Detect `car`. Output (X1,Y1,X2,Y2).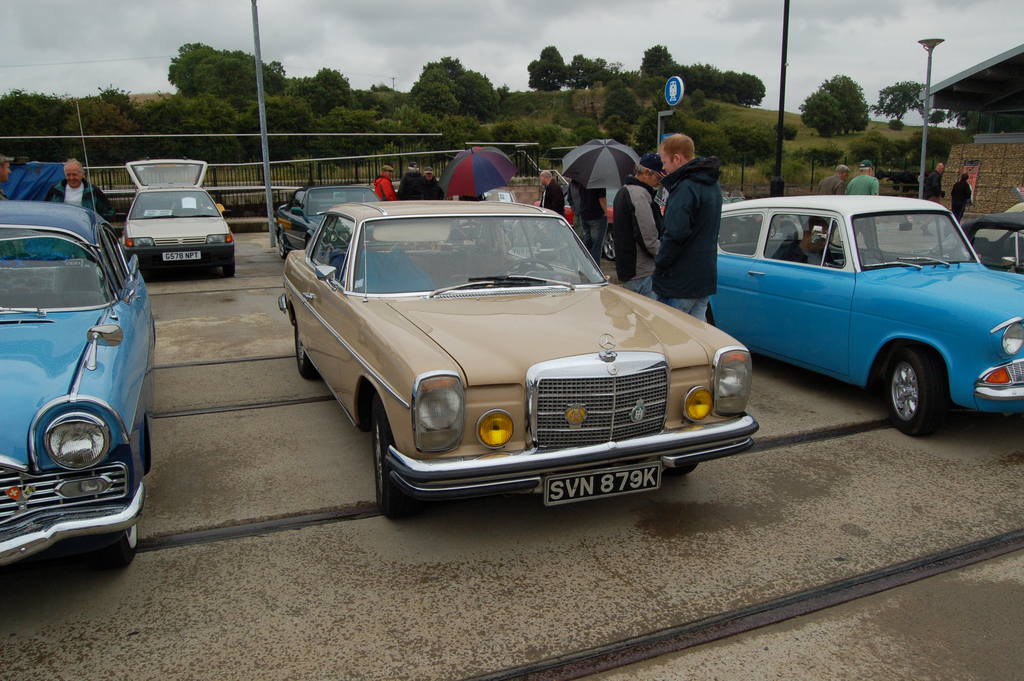
(266,192,767,526).
